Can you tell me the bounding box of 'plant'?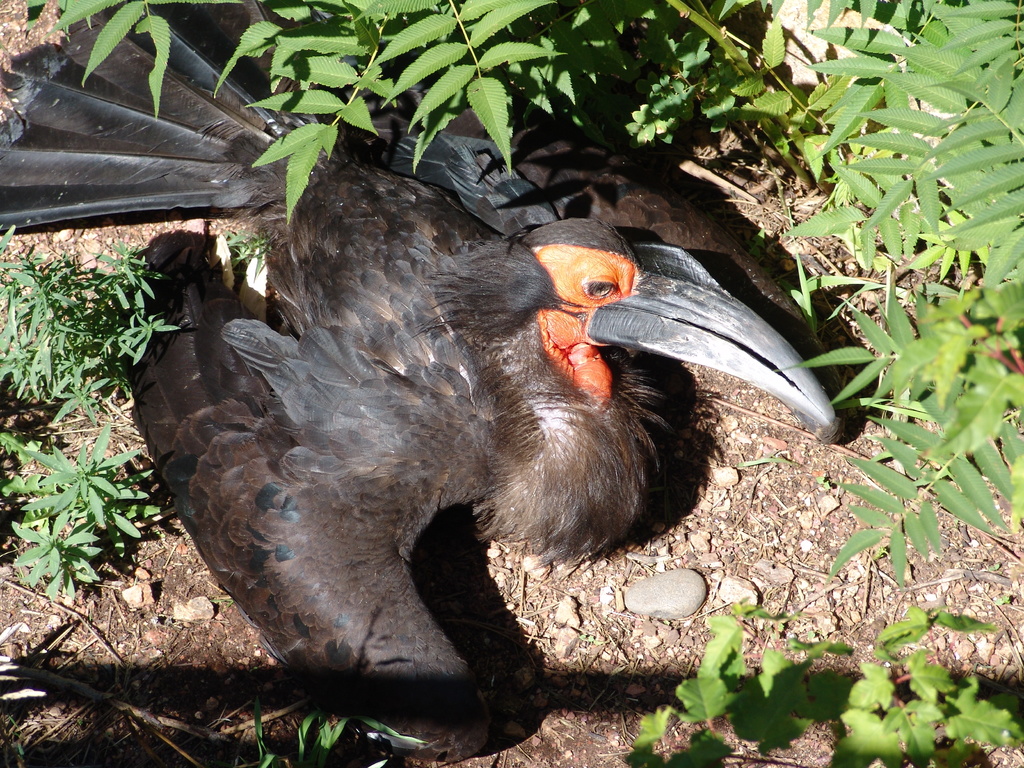
834/609/1023/767.
